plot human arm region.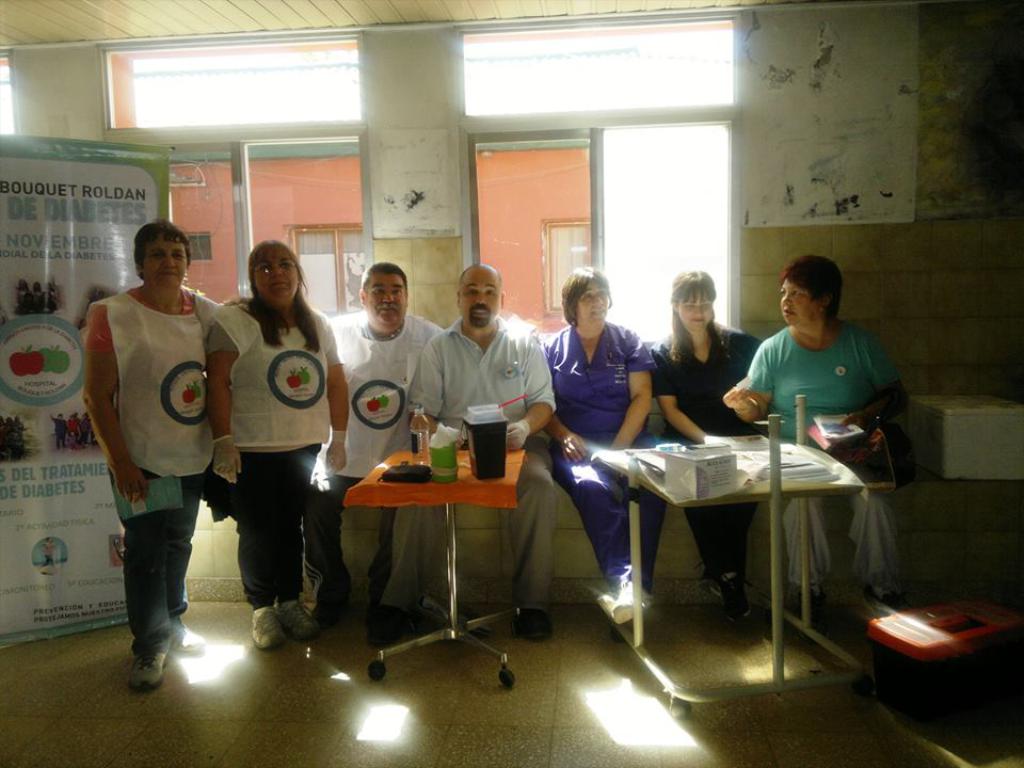
Plotted at [206, 308, 243, 496].
